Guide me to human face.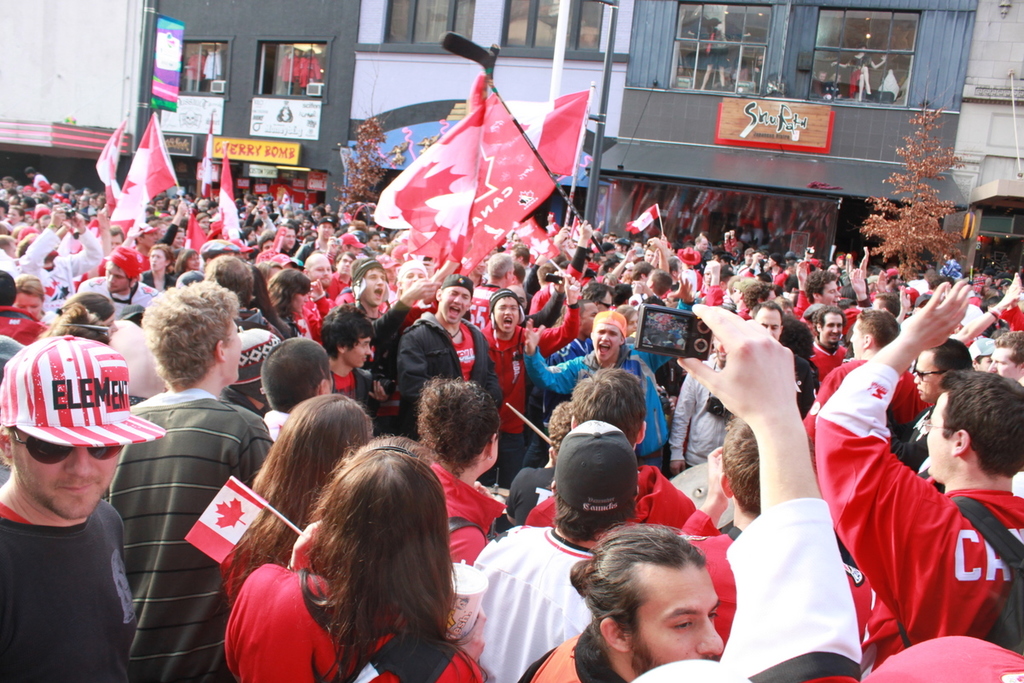
Guidance: locate(3, 428, 122, 519).
